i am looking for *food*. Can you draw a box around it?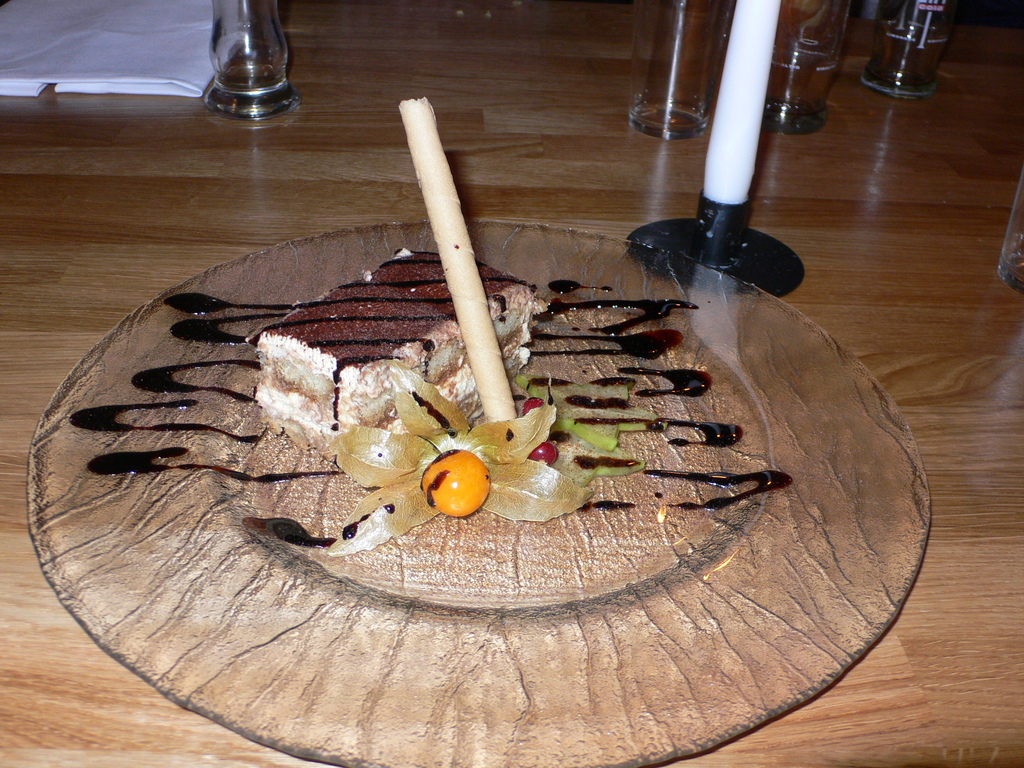
Sure, the bounding box is detection(70, 290, 260, 477).
